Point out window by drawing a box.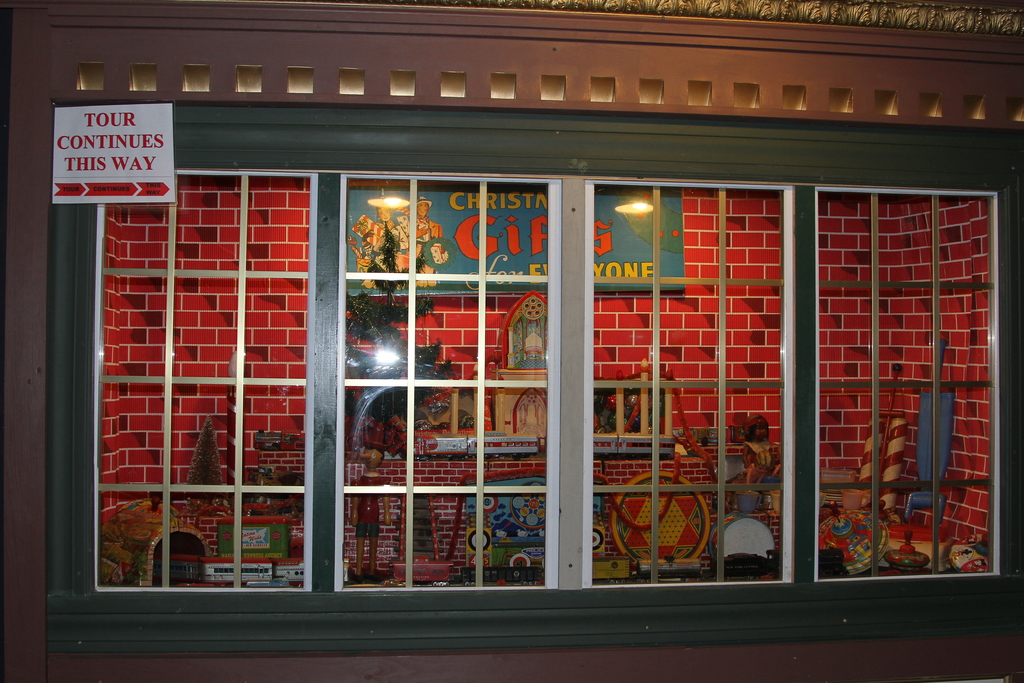
BBox(51, 104, 1023, 654).
